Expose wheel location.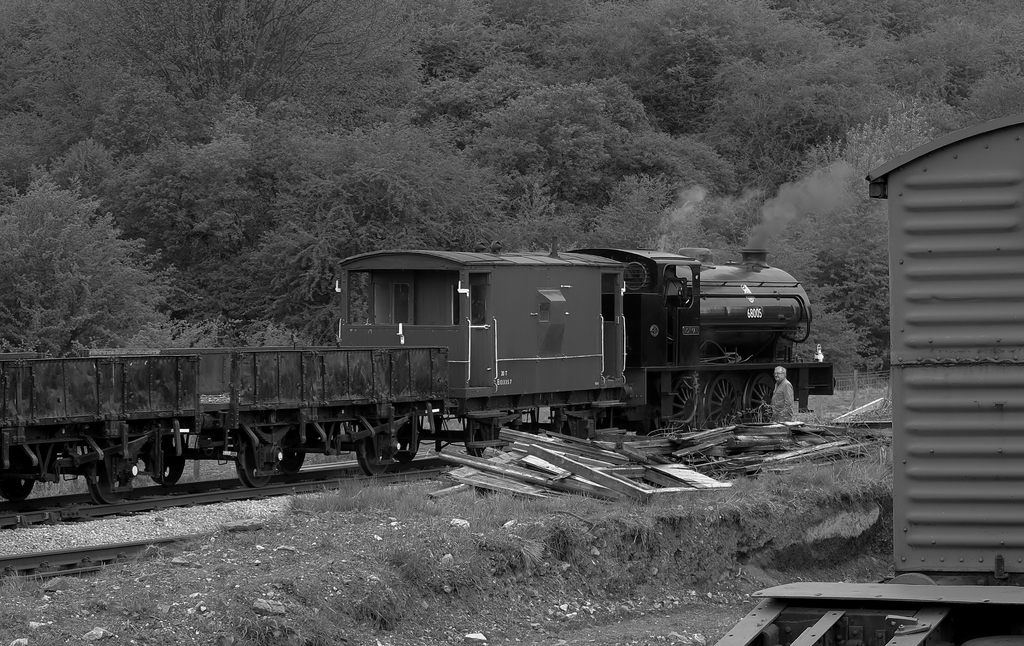
Exposed at left=358, top=418, right=383, bottom=471.
